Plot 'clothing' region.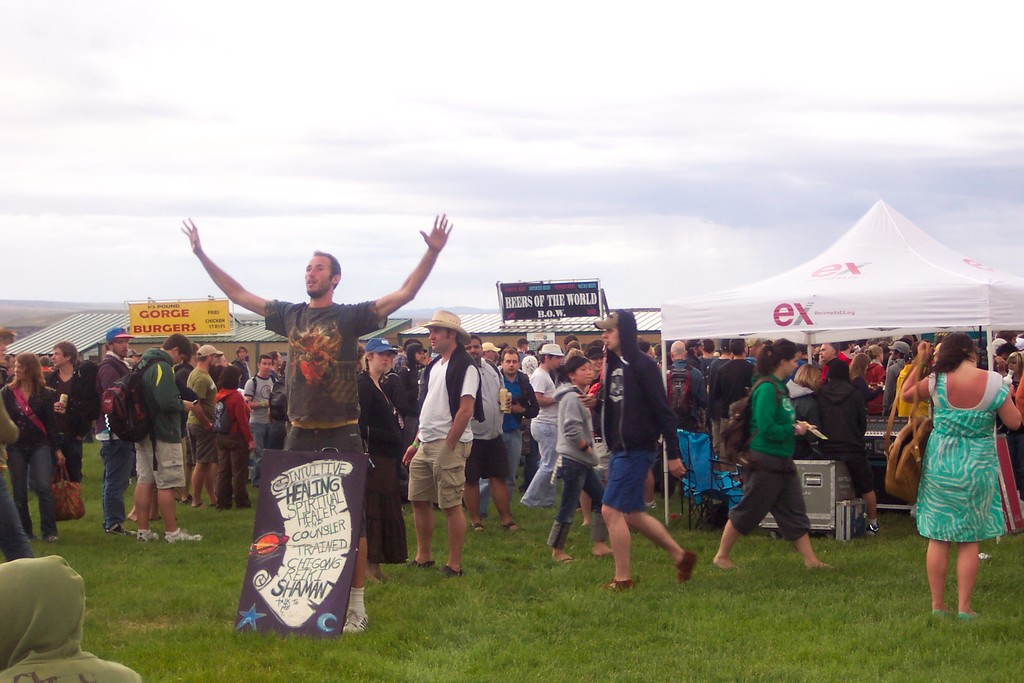
Plotted at detection(603, 447, 657, 511).
